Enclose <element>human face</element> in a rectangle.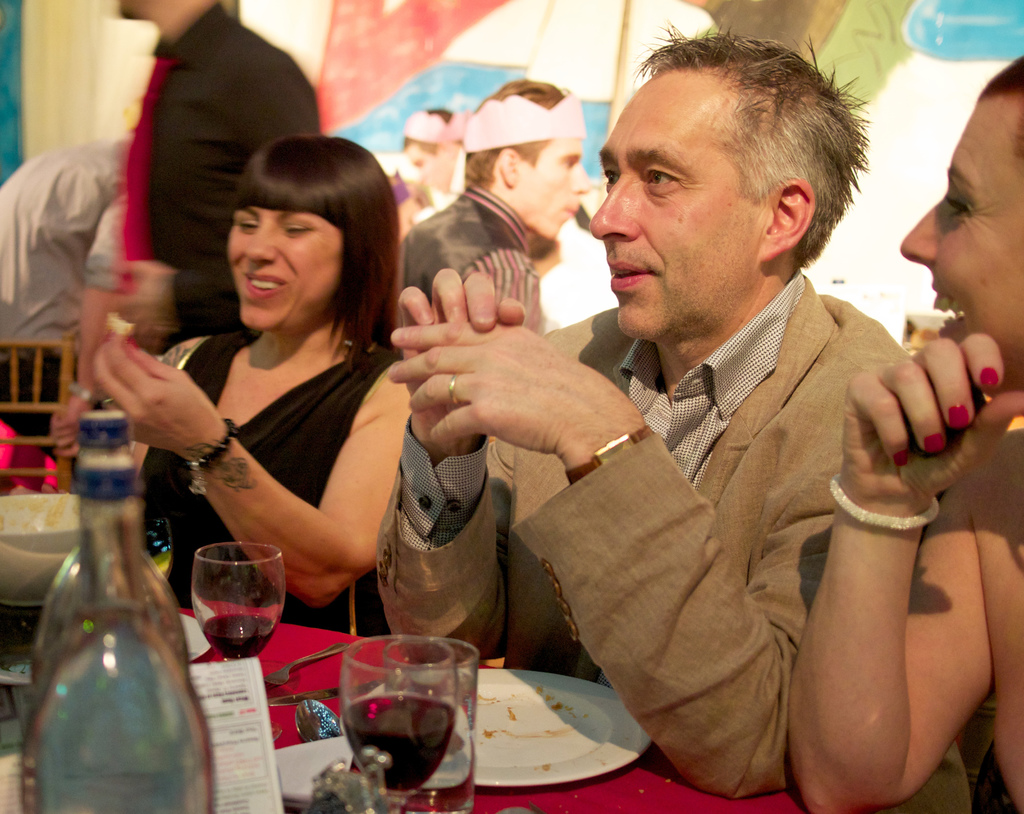
<box>900,101,1023,391</box>.
